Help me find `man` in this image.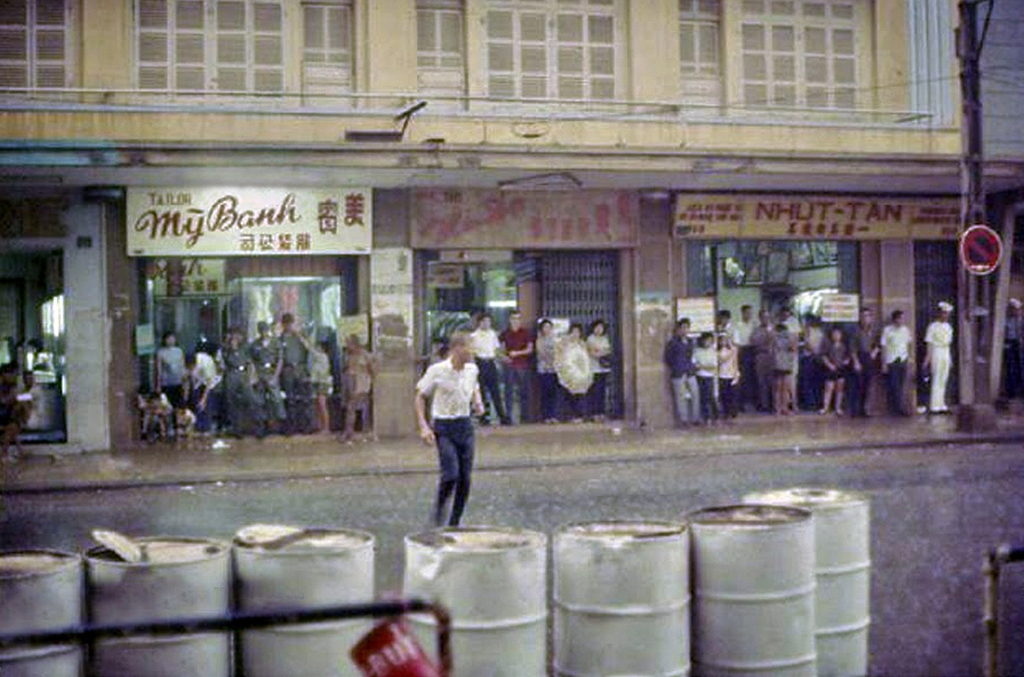
Found it: 277 313 316 436.
